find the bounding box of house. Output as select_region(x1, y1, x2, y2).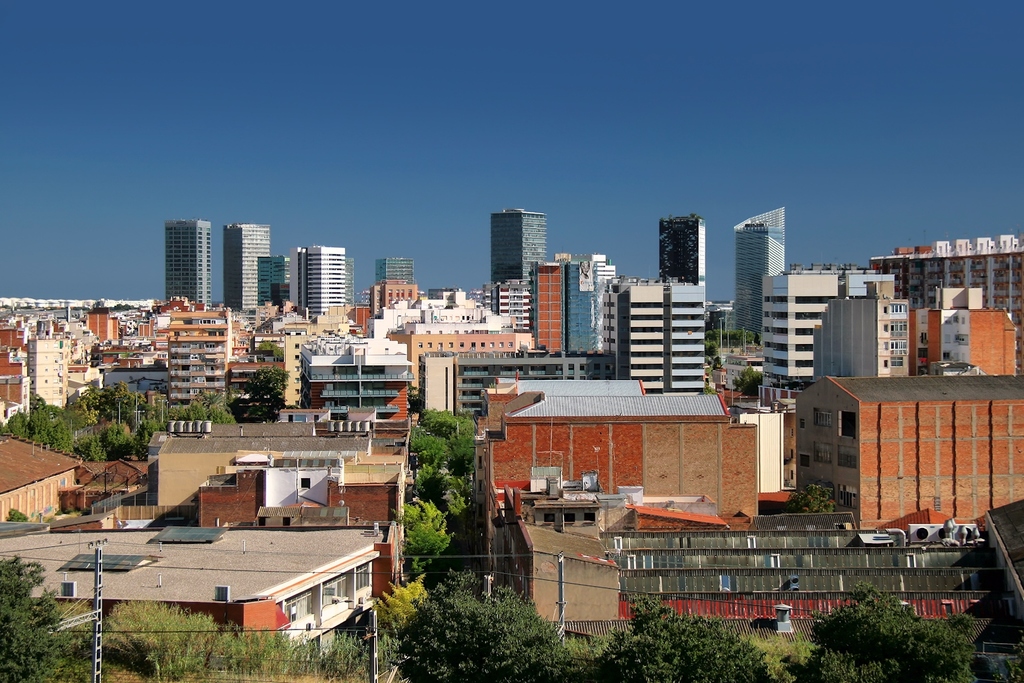
select_region(658, 210, 708, 281).
